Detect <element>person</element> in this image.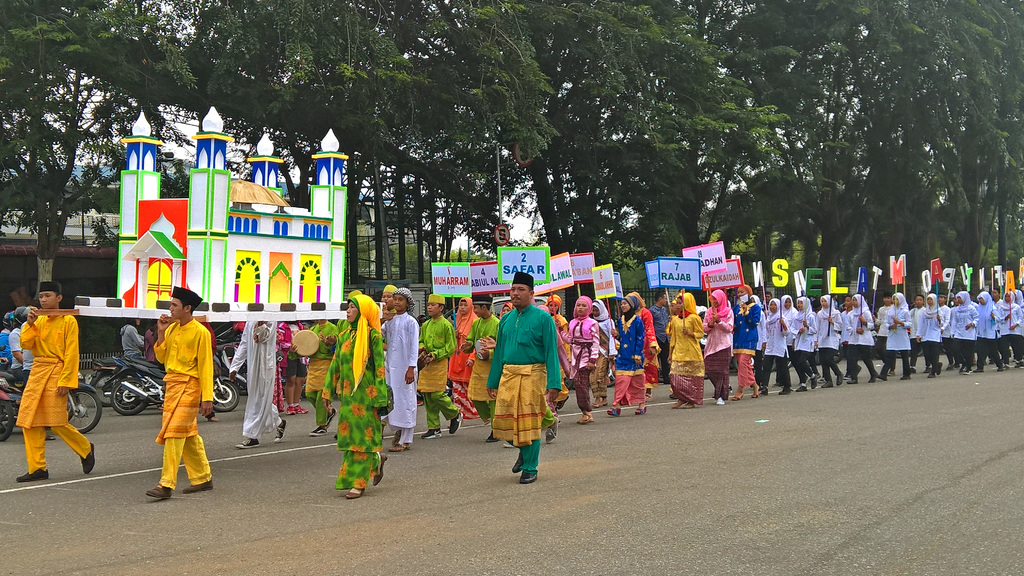
Detection: <region>136, 268, 207, 493</region>.
